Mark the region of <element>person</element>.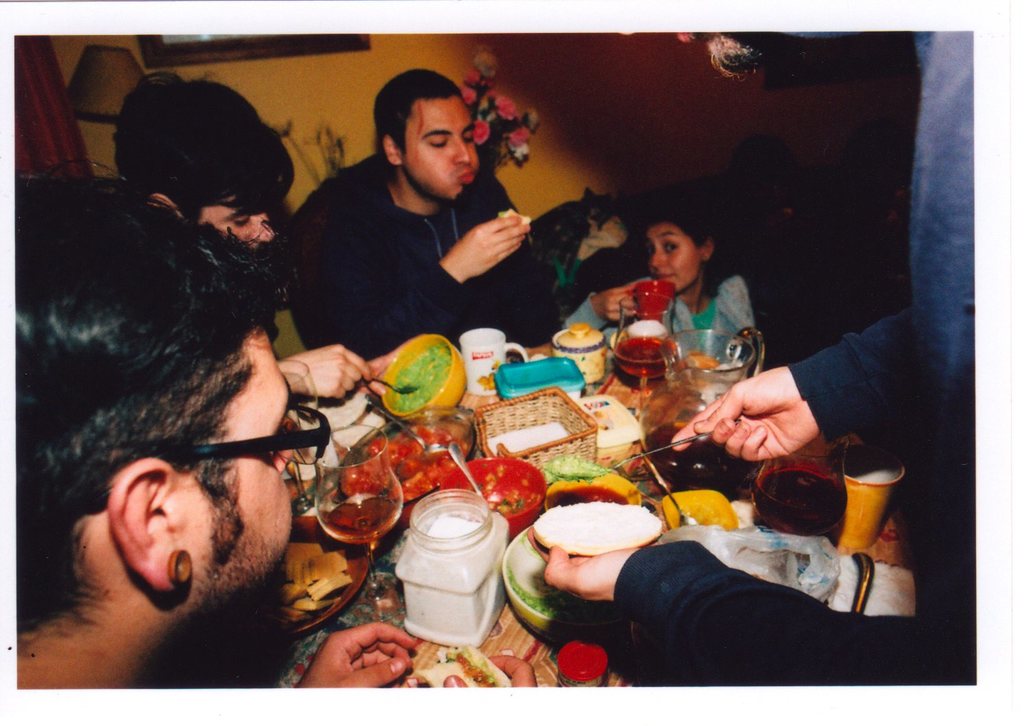
Region: bbox=[536, 4, 977, 694].
